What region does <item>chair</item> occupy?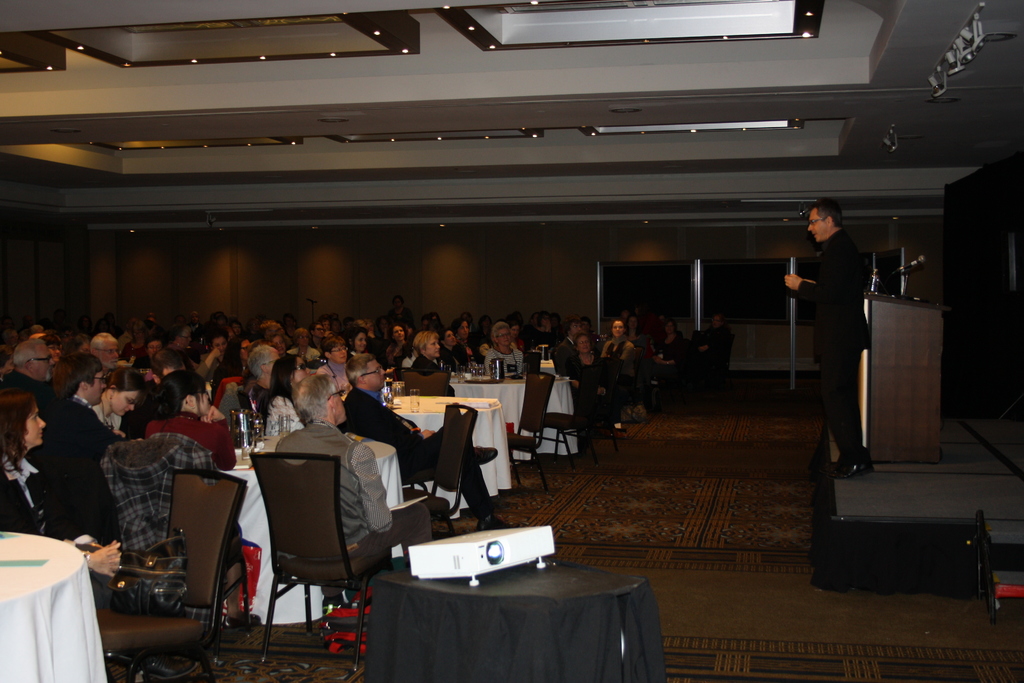
248:449:389:661.
